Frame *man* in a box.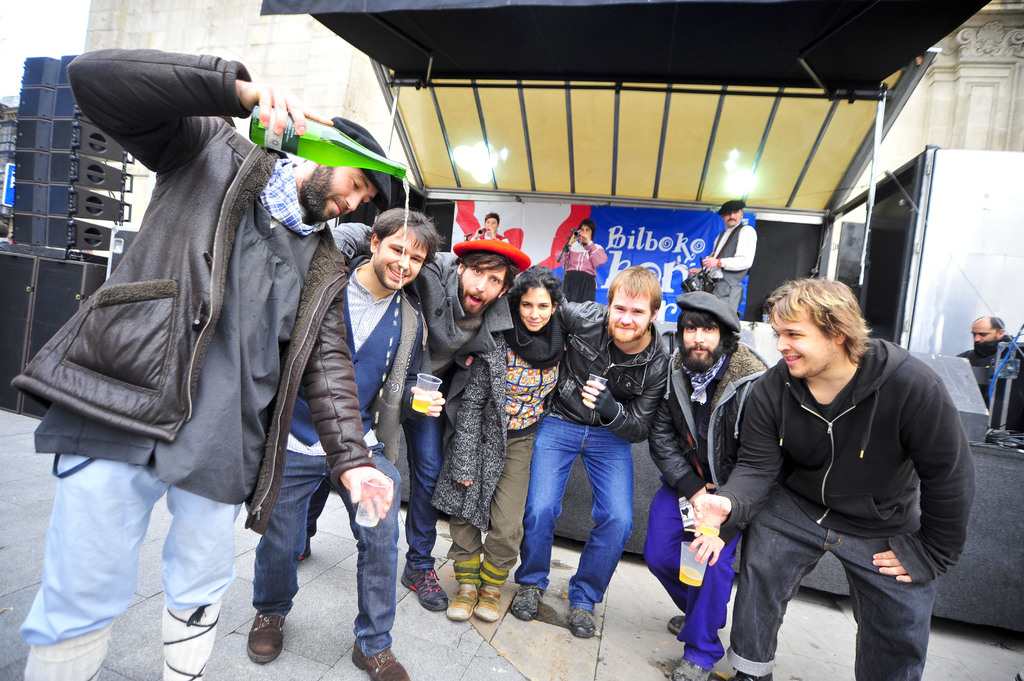
<region>238, 204, 445, 680</region>.
